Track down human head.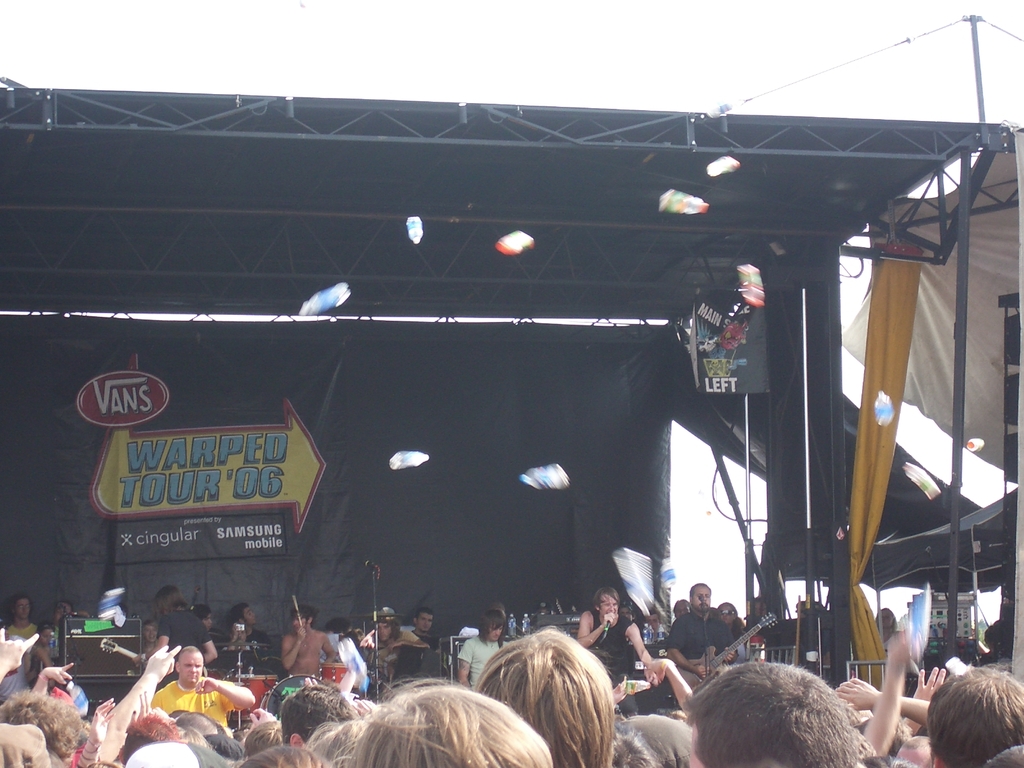
Tracked to <region>232, 604, 260, 626</region>.
